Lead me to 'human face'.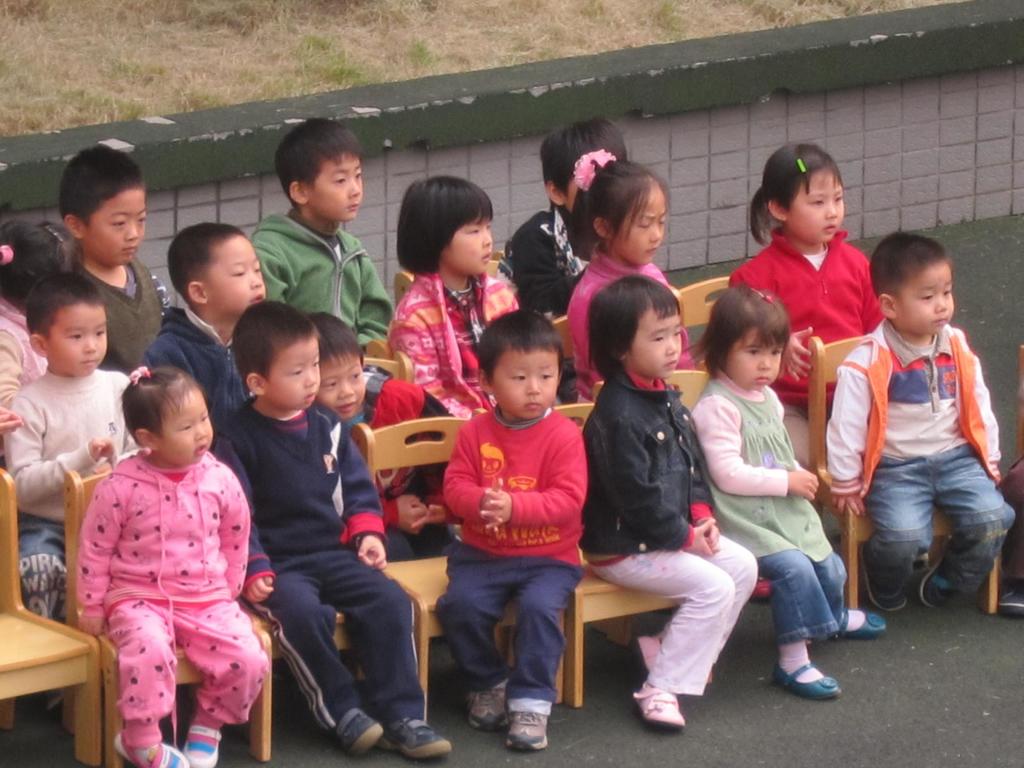
Lead to {"left": 161, "top": 393, "right": 211, "bottom": 465}.
